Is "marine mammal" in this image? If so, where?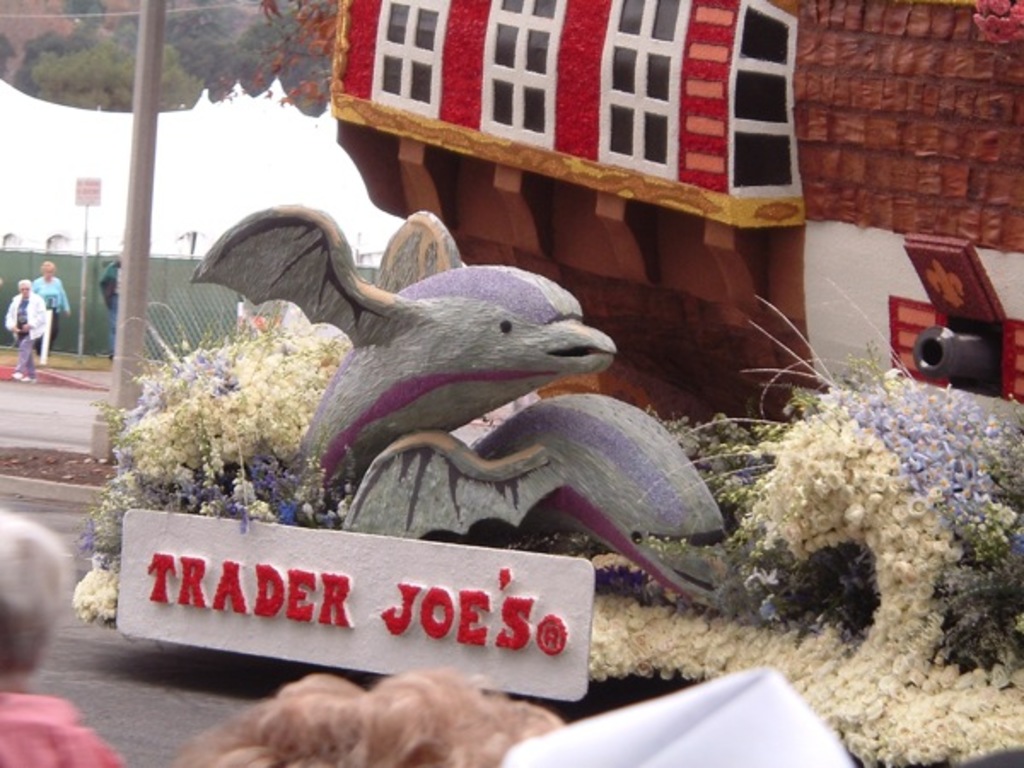
Yes, at (338, 389, 739, 609).
